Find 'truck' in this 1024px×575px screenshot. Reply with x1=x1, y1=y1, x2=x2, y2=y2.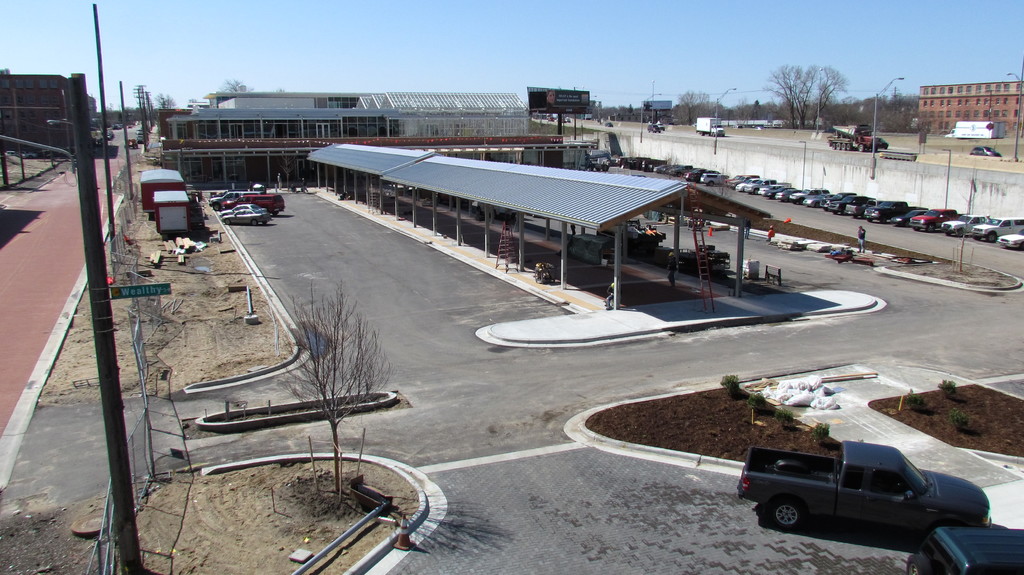
x1=870, y1=199, x2=925, y2=223.
